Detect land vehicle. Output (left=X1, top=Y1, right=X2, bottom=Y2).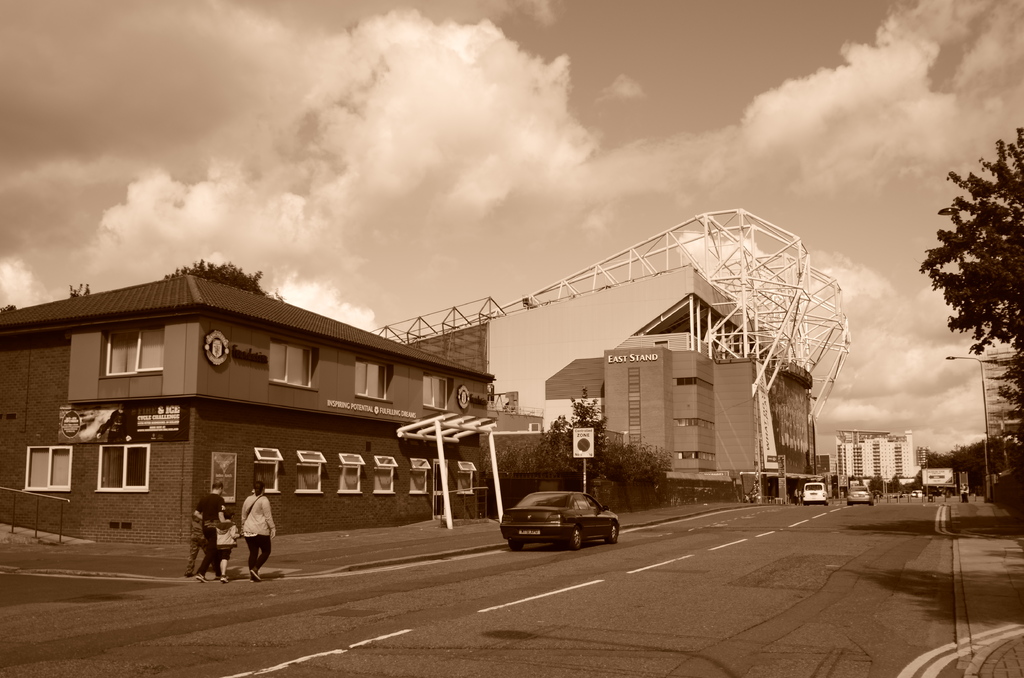
(left=804, top=482, right=825, bottom=501).
